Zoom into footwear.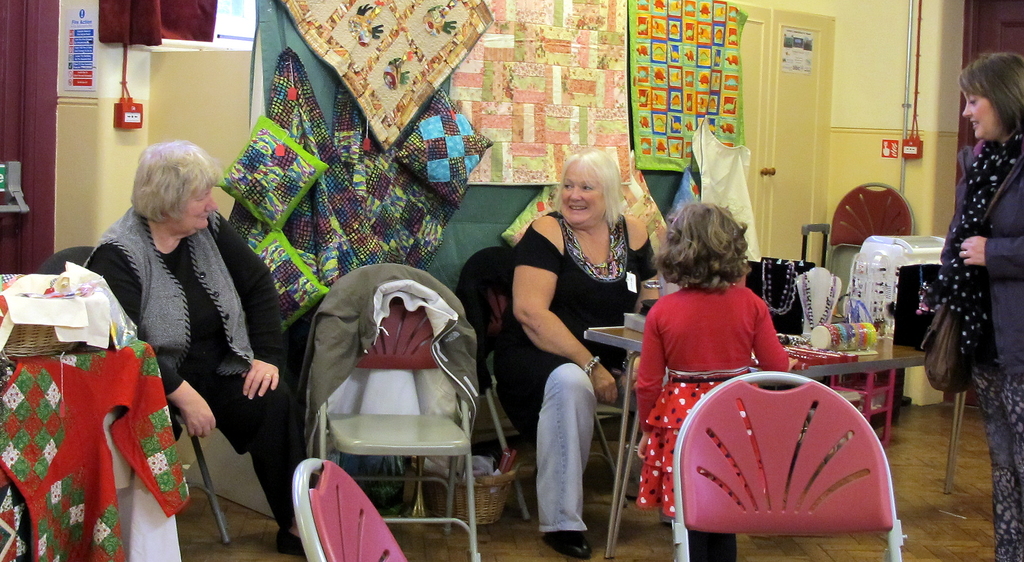
Zoom target: (280, 527, 306, 558).
